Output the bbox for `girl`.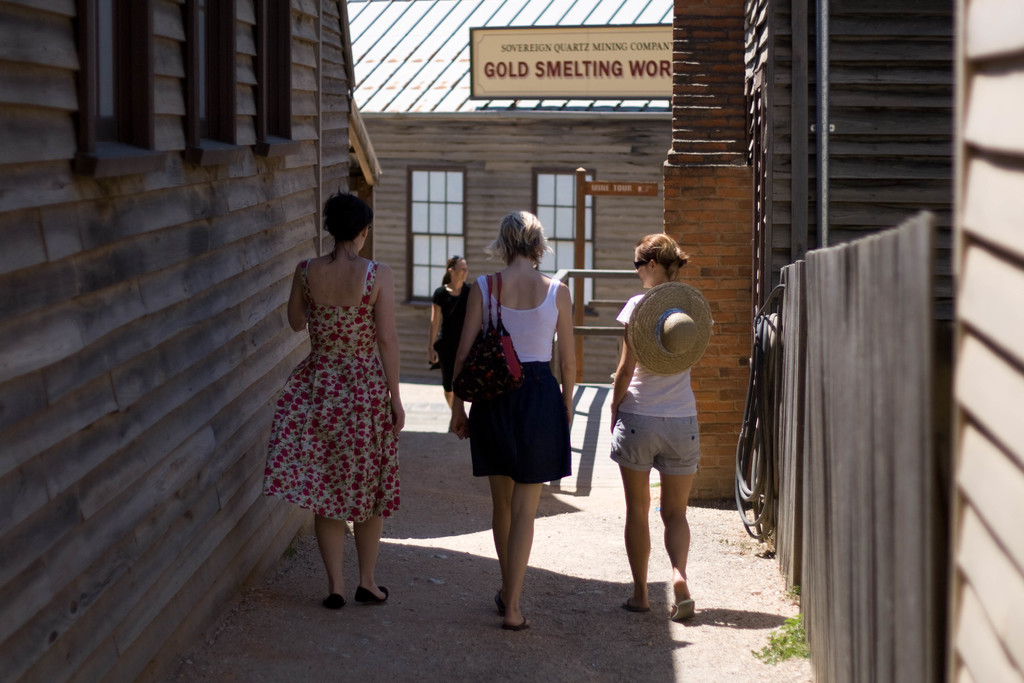
bbox=[570, 224, 712, 644].
